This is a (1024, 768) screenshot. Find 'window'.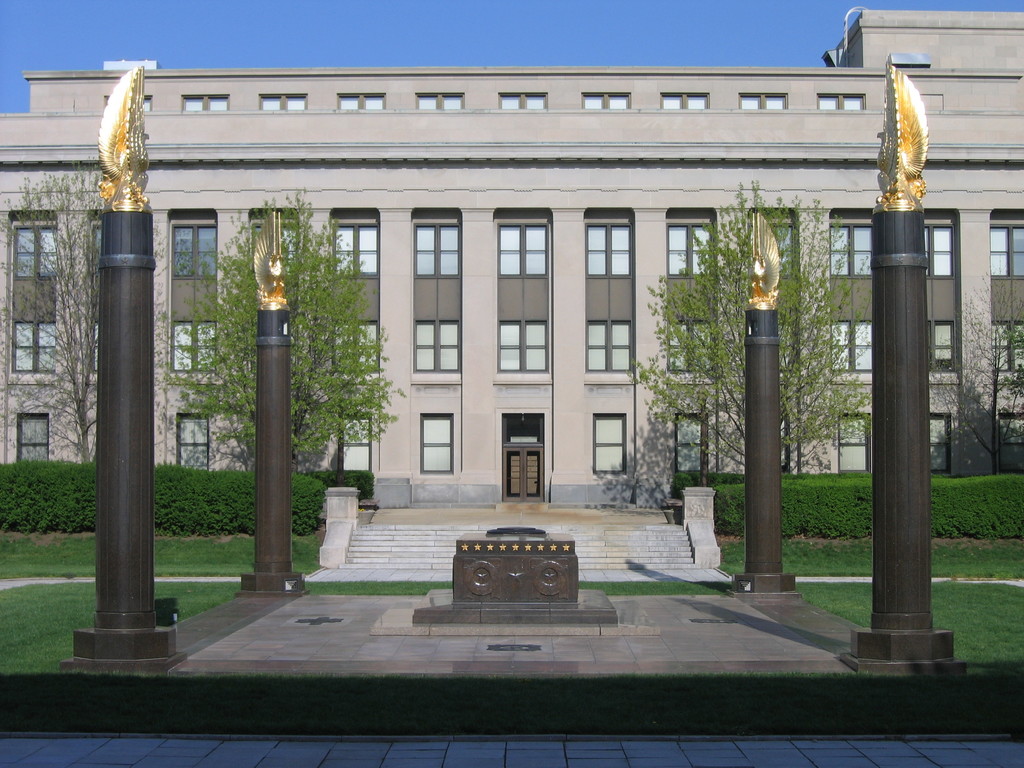
Bounding box: [499,321,548,371].
